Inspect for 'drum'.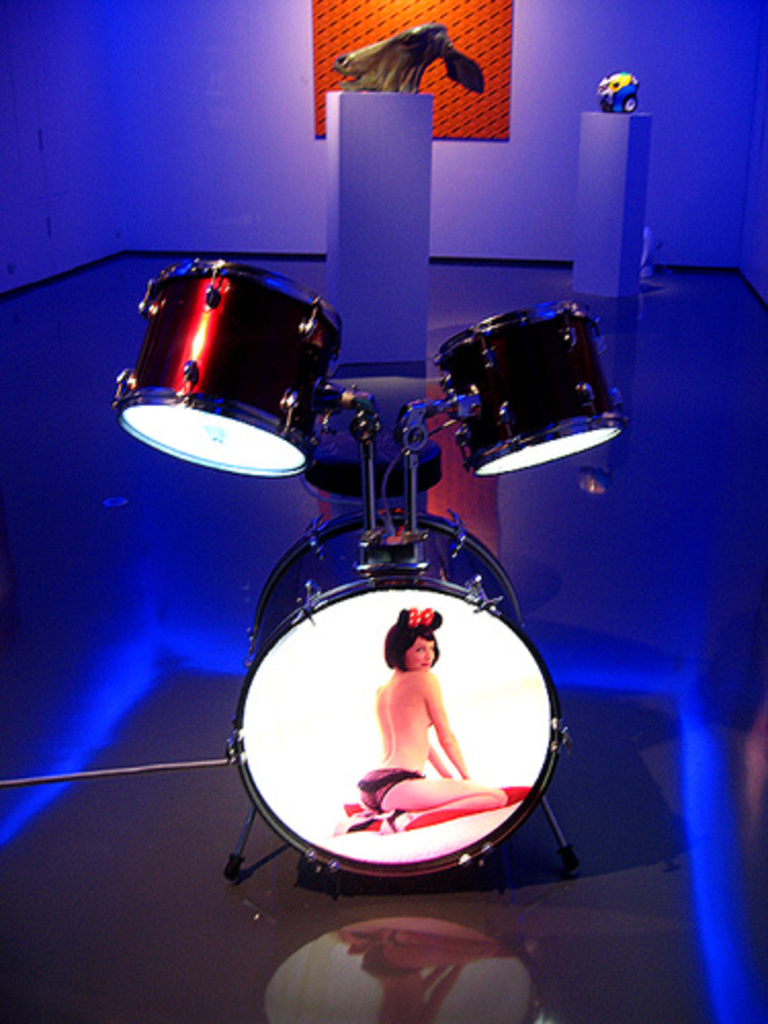
Inspection: [436, 301, 637, 481].
